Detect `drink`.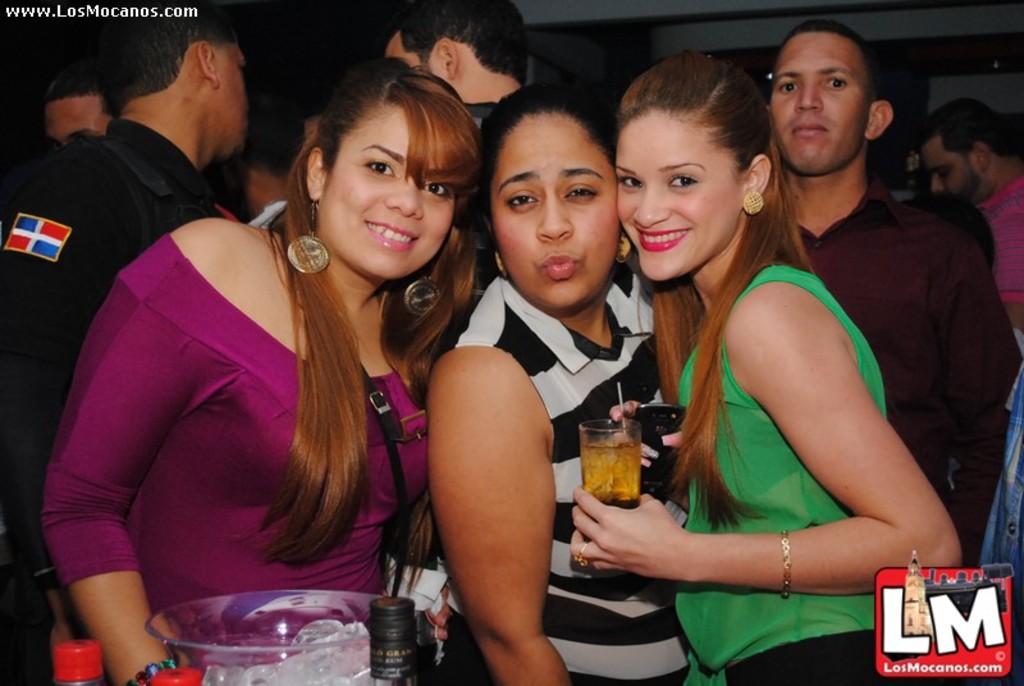
Detected at rect(579, 443, 641, 546).
